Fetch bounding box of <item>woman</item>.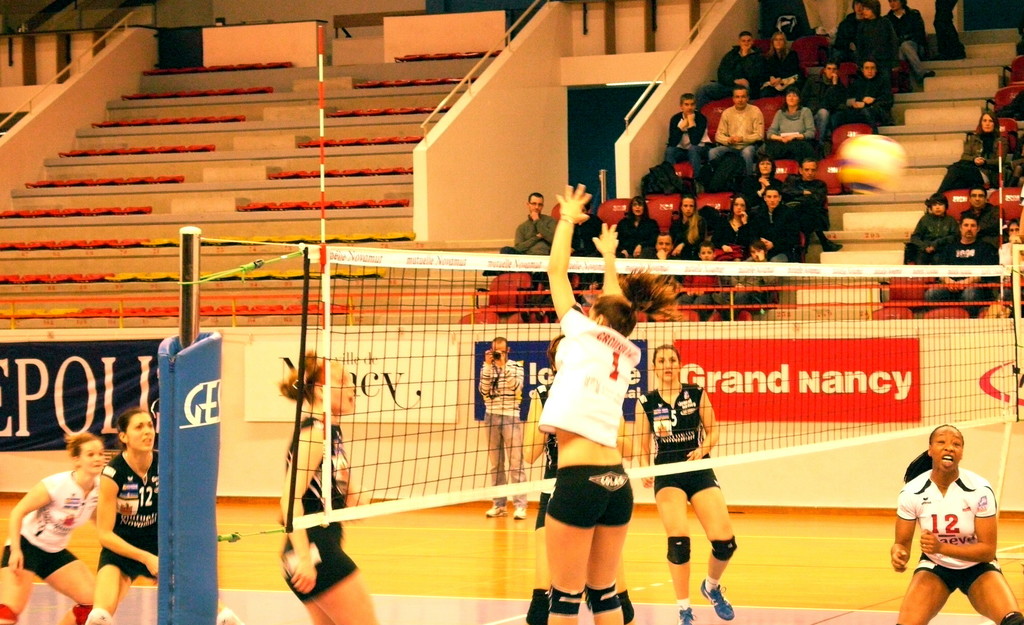
Bbox: rect(668, 195, 707, 261).
